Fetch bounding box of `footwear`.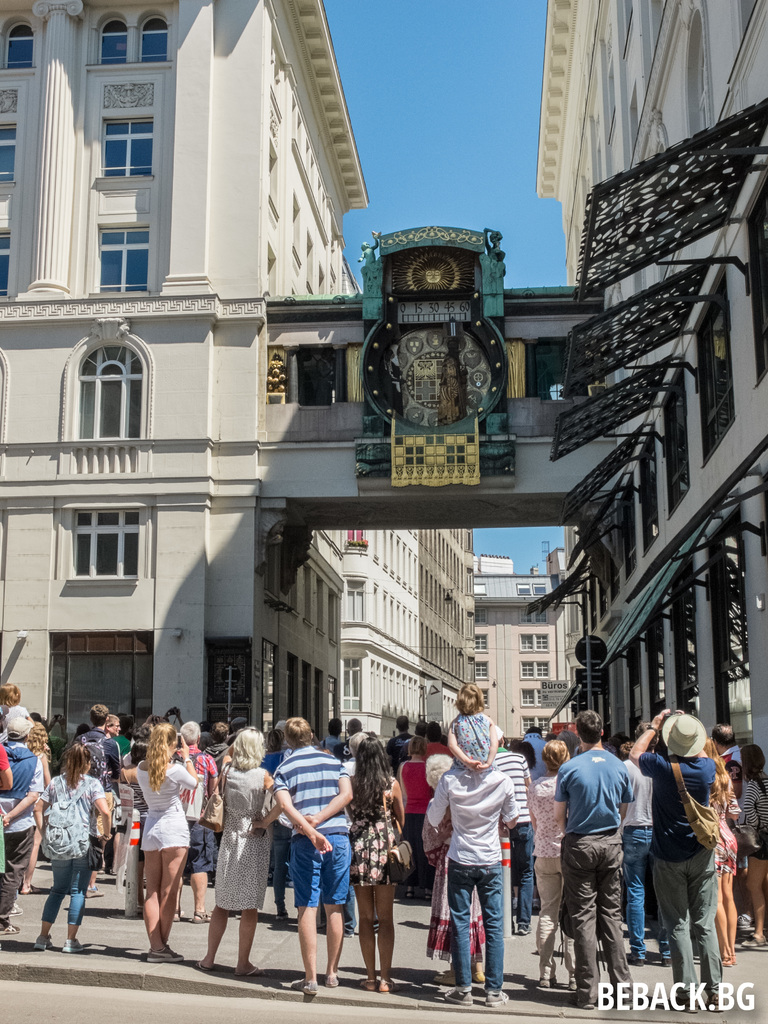
Bbox: region(145, 953, 184, 968).
